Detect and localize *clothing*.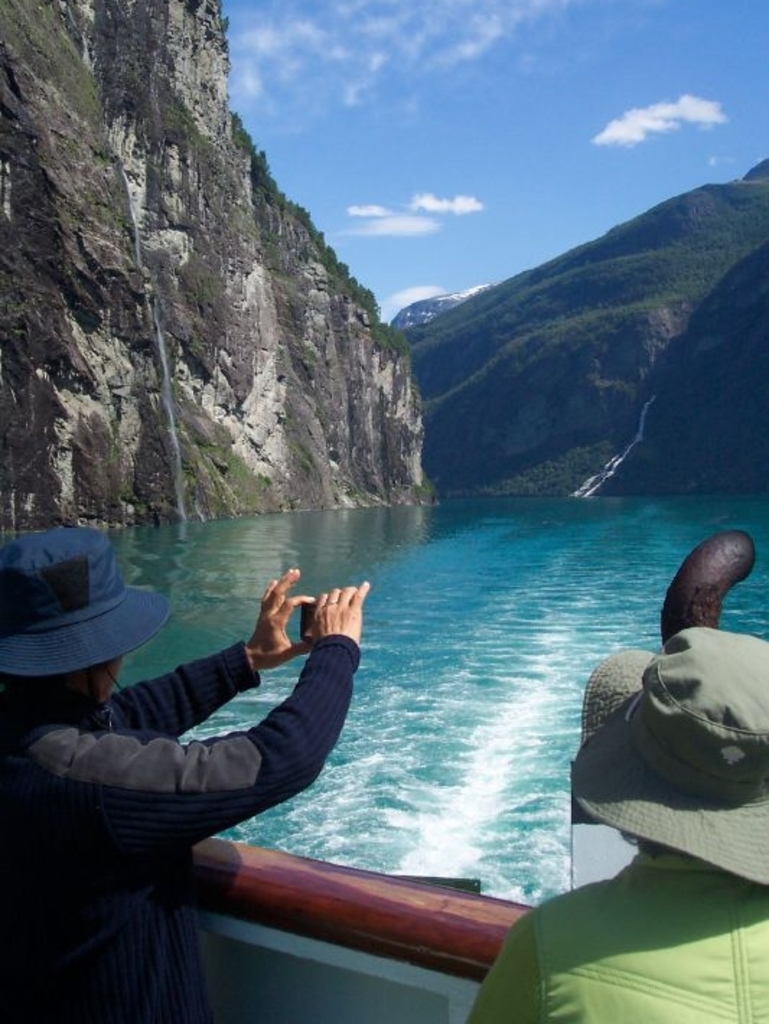
Localized at <region>0, 637, 359, 1023</region>.
